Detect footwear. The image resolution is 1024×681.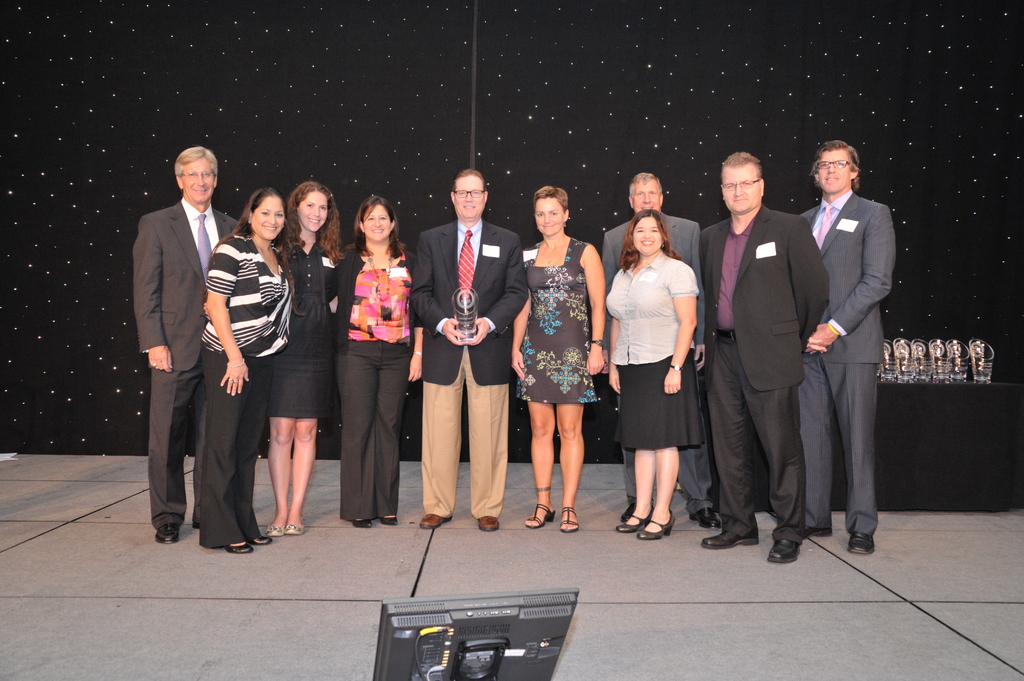
crop(641, 509, 680, 540).
